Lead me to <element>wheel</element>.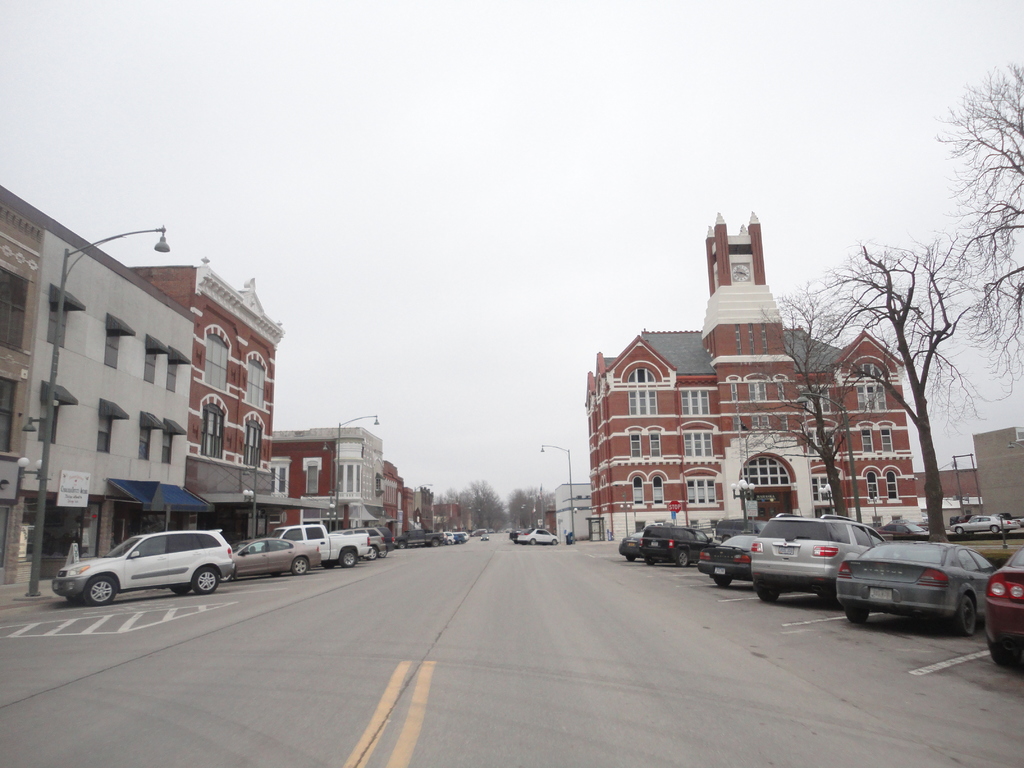
Lead to (left=364, top=545, right=376, bottom=563).
